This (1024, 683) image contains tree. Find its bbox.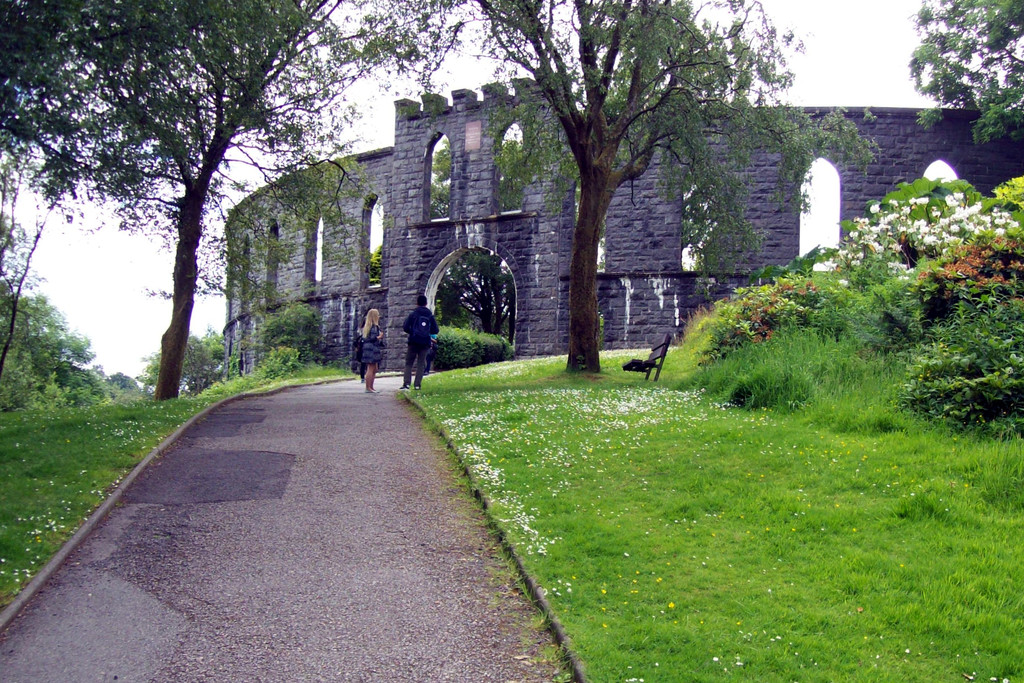
box(0, 210, 45, 373).
